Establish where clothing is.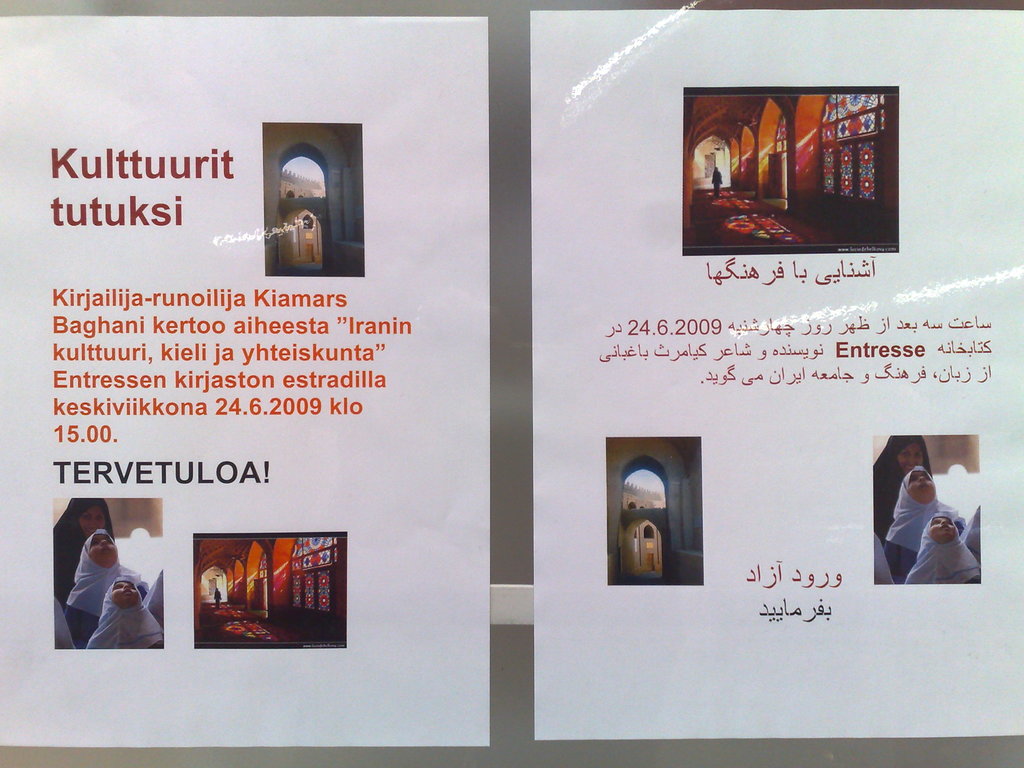
Established at l=909, t=512, r=983, b=584.
